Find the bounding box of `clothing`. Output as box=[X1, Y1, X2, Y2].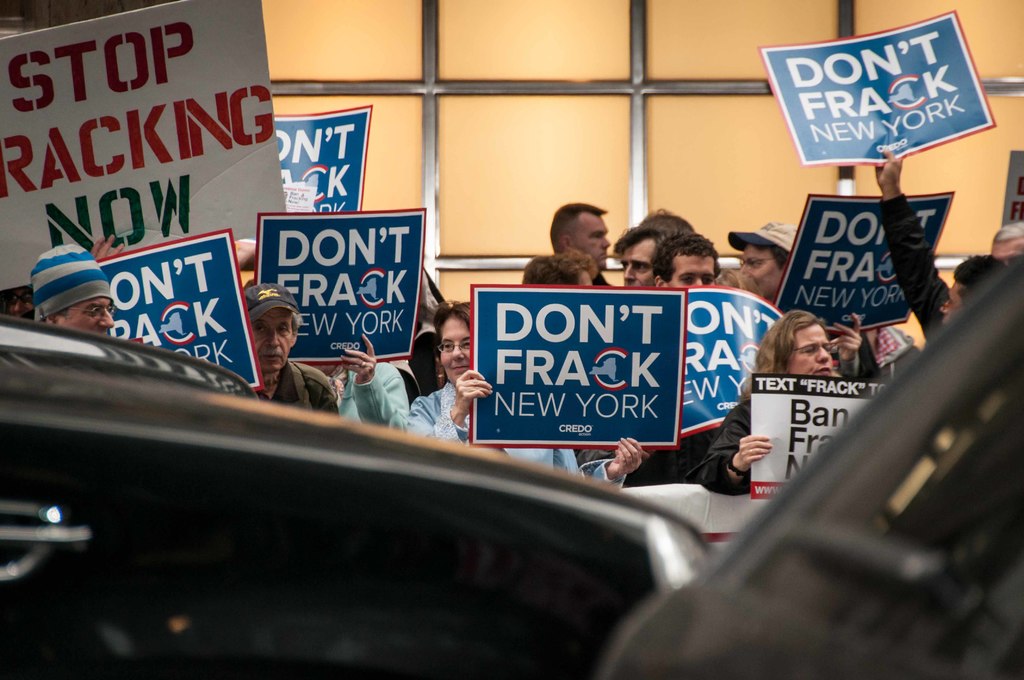
box=[406, 381, 630, 485].
